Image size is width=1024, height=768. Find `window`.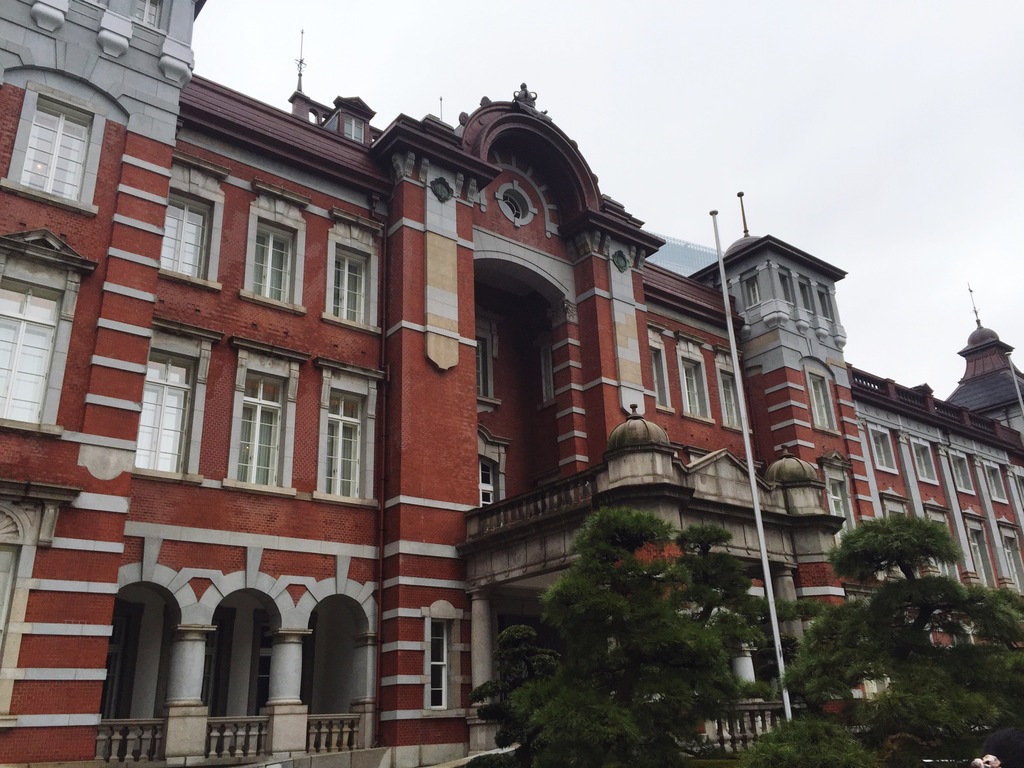
{"left": 298, "top": 364, "right": 364, "bottom": 507}.
